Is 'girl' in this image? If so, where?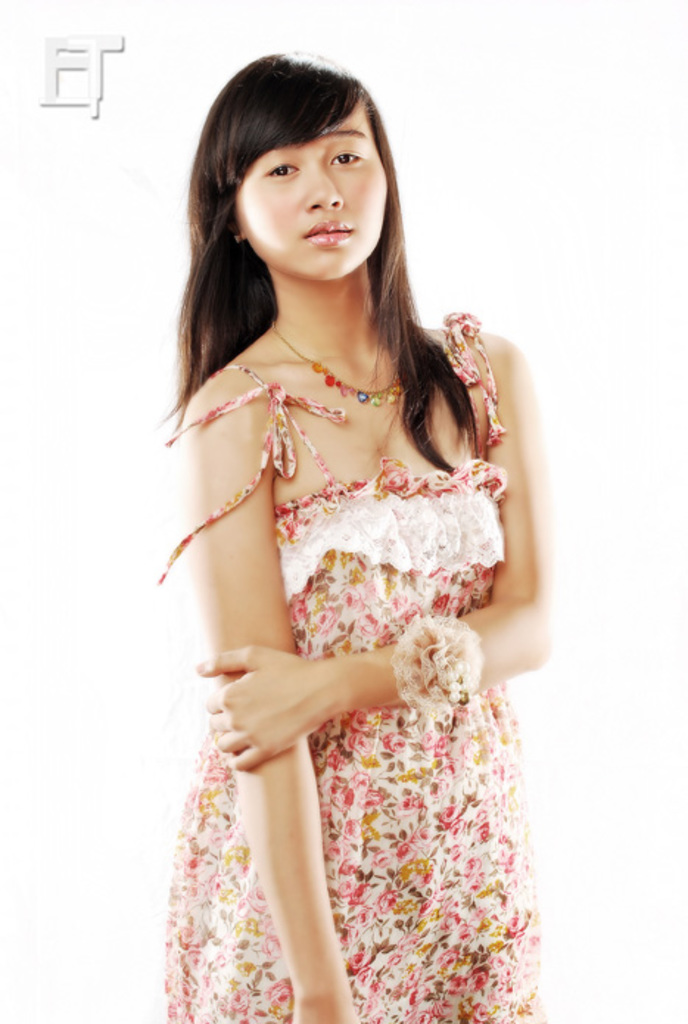
Yes, at <bbox>164, 57, 554, 1020</bbox>.
